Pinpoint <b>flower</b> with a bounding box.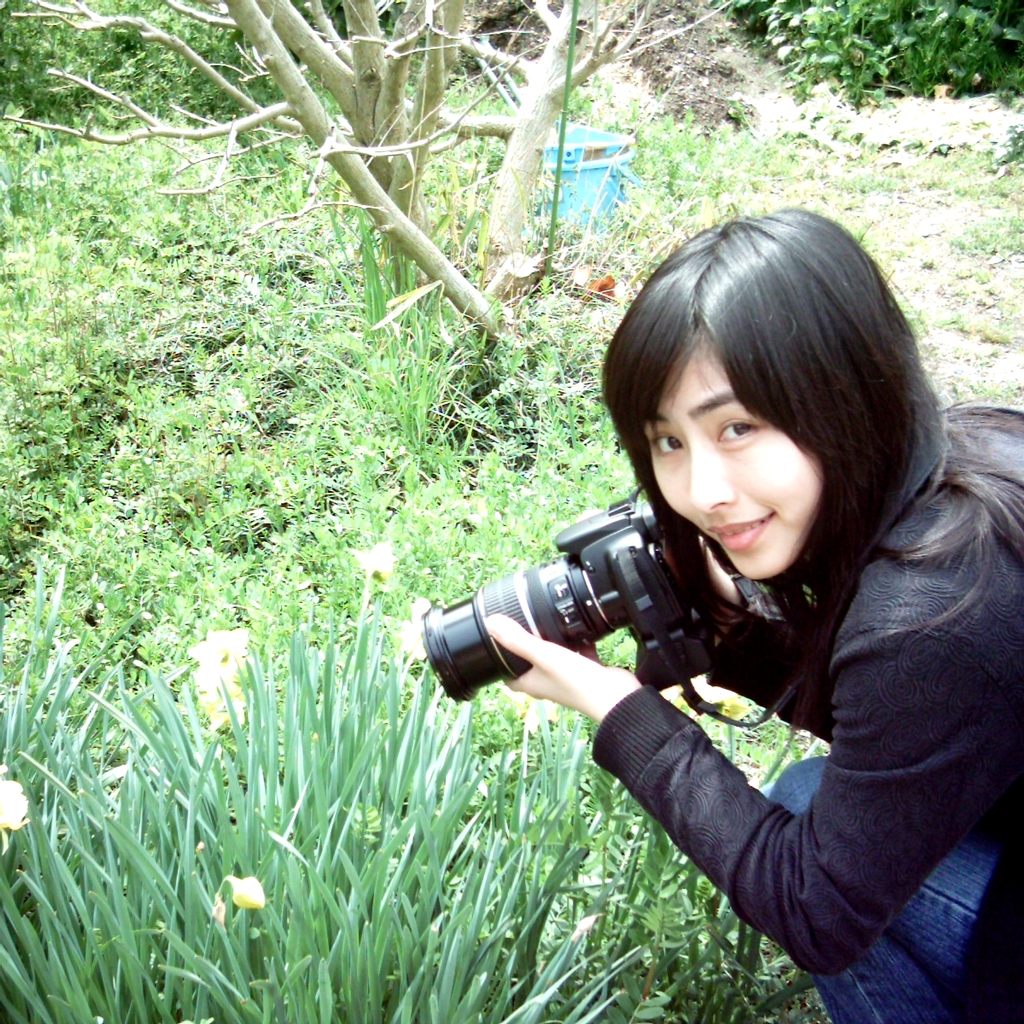
0,765,28,826.
